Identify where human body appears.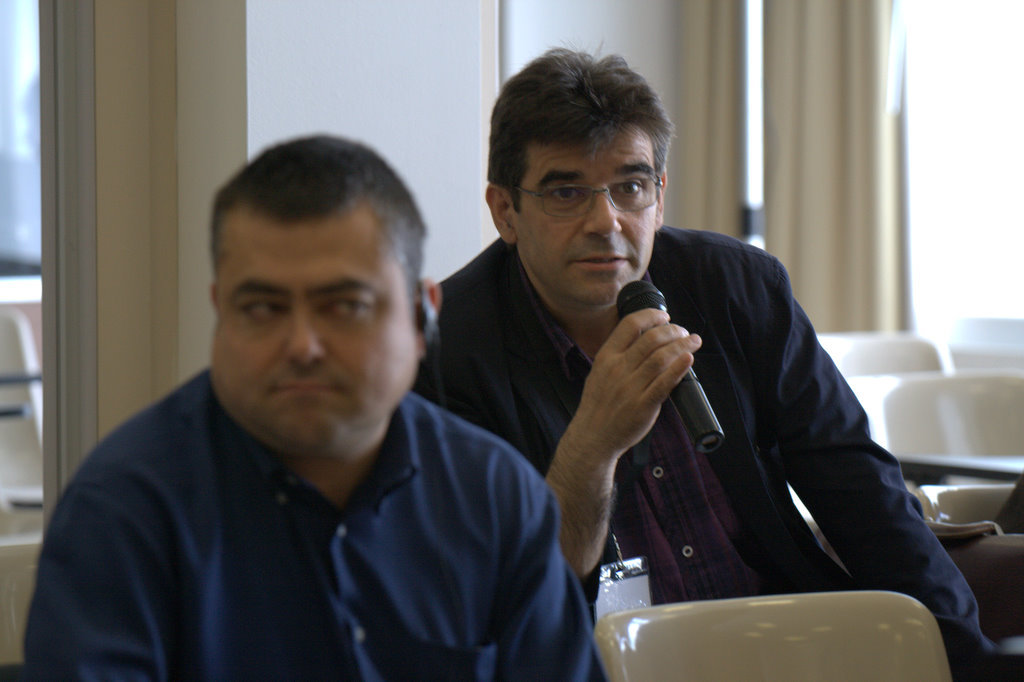
Appears at Rect(22, 367, 605, 681).
